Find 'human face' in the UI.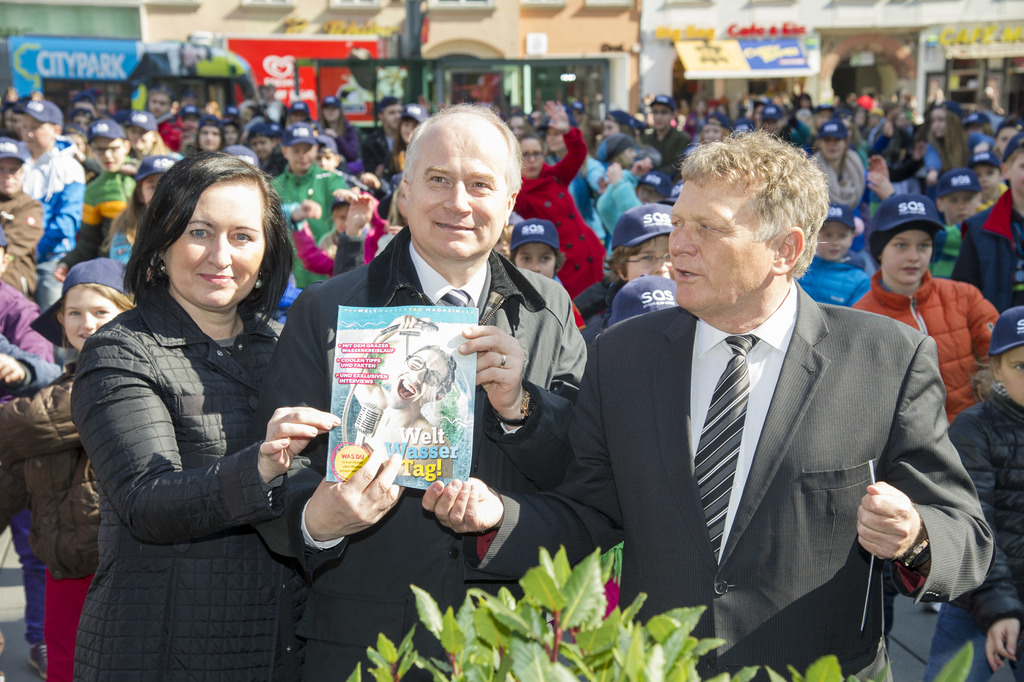
UI element at (518, 140, 541, 178).
